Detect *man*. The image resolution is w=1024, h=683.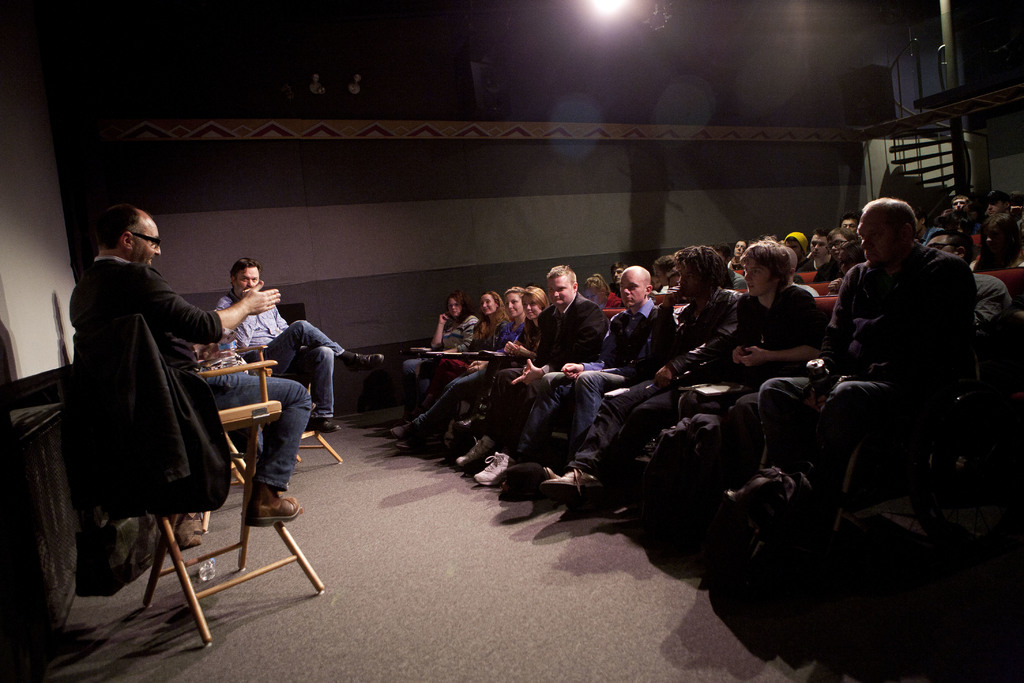
840,215,863,252.
